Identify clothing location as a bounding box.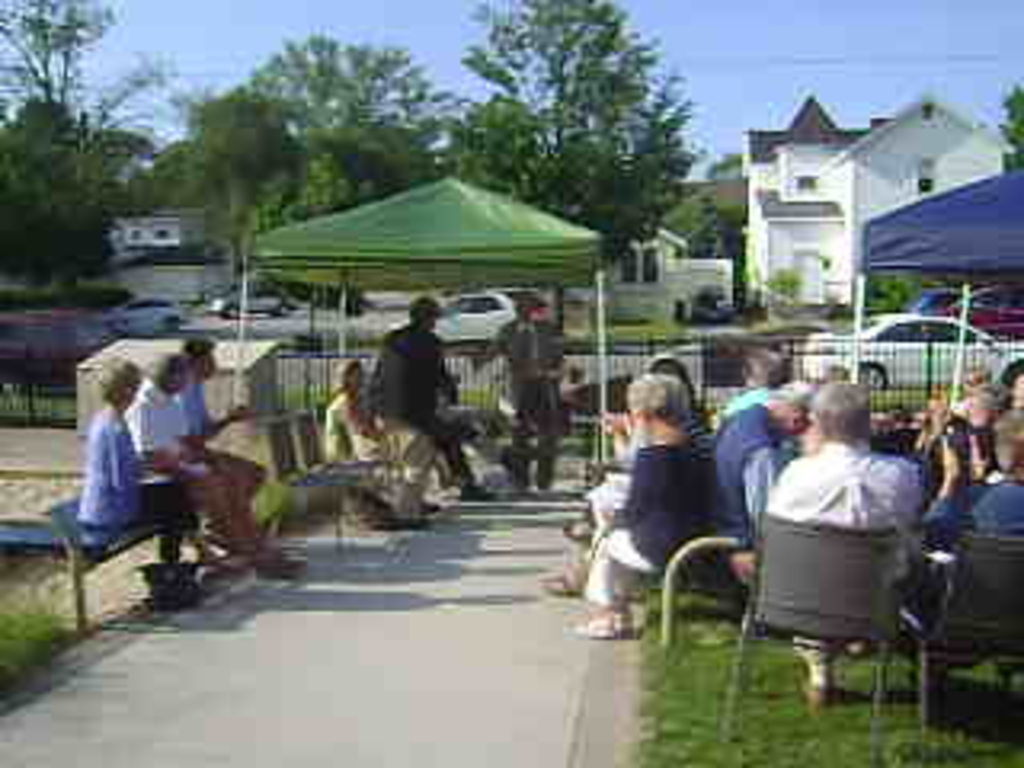
{"x1": 931, "y1": 474, "x2": 1021, "y2": 534}.
